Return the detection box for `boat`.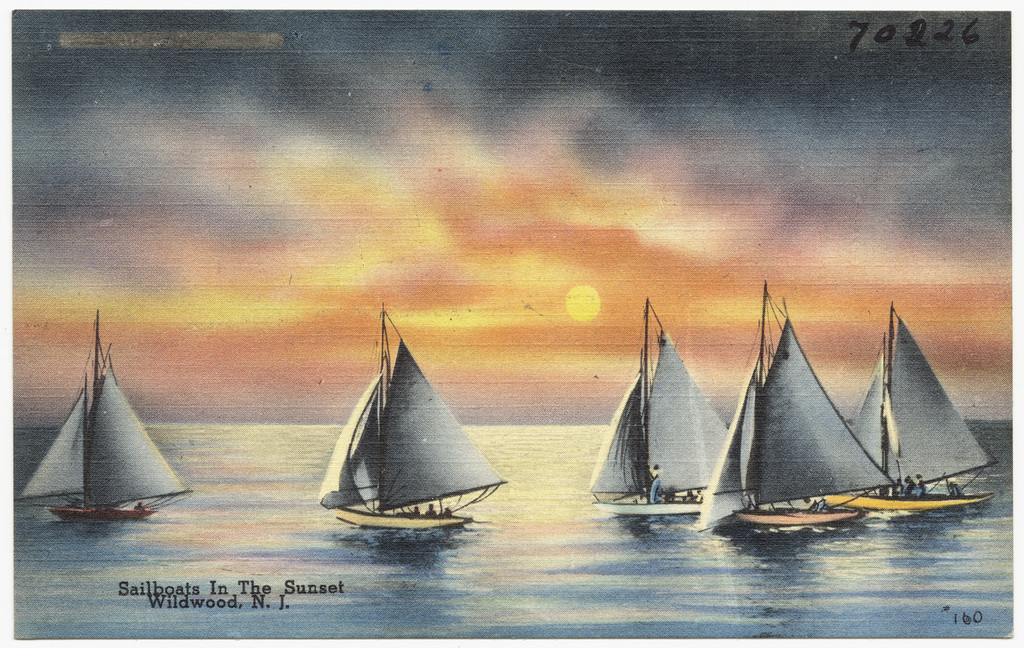
select_region(305, 319, 517, 540).
